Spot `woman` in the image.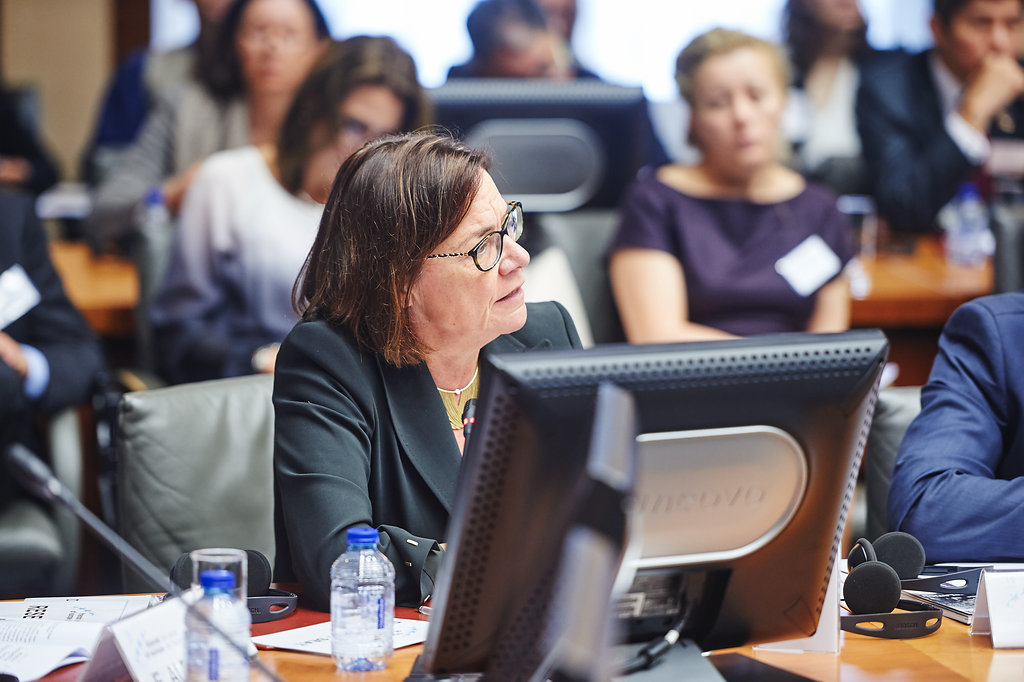
`woman` found at locate(582, 50, 891, 351).
